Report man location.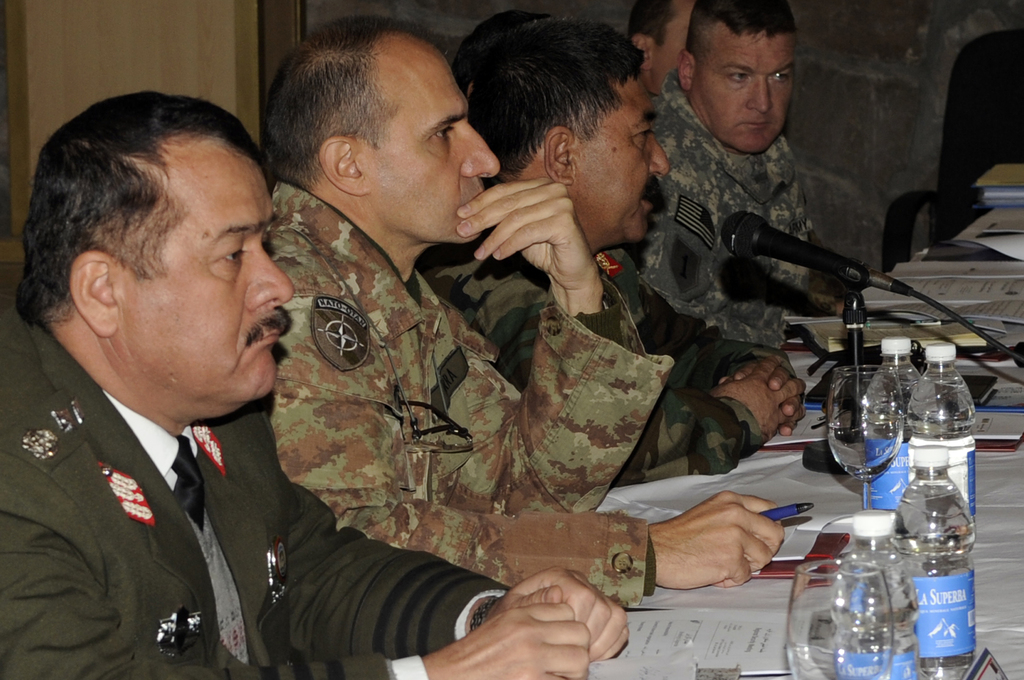
Report: (x1=626, y1=0, x2=701, y2=100).
